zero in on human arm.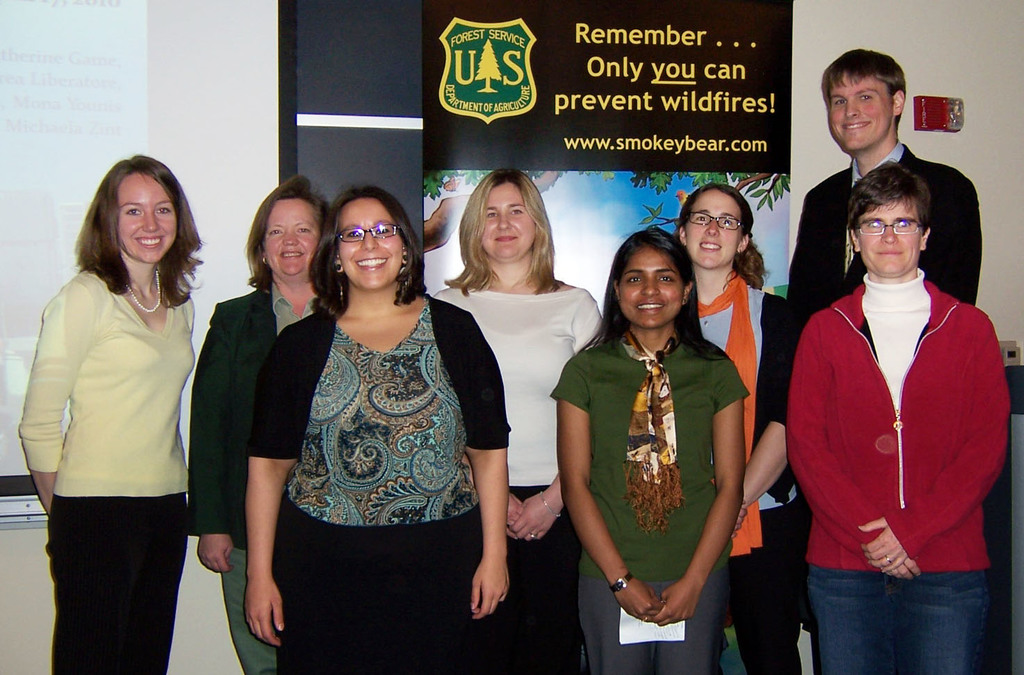
Zeroed in: <region>650, 354, 751, 622</region>.
